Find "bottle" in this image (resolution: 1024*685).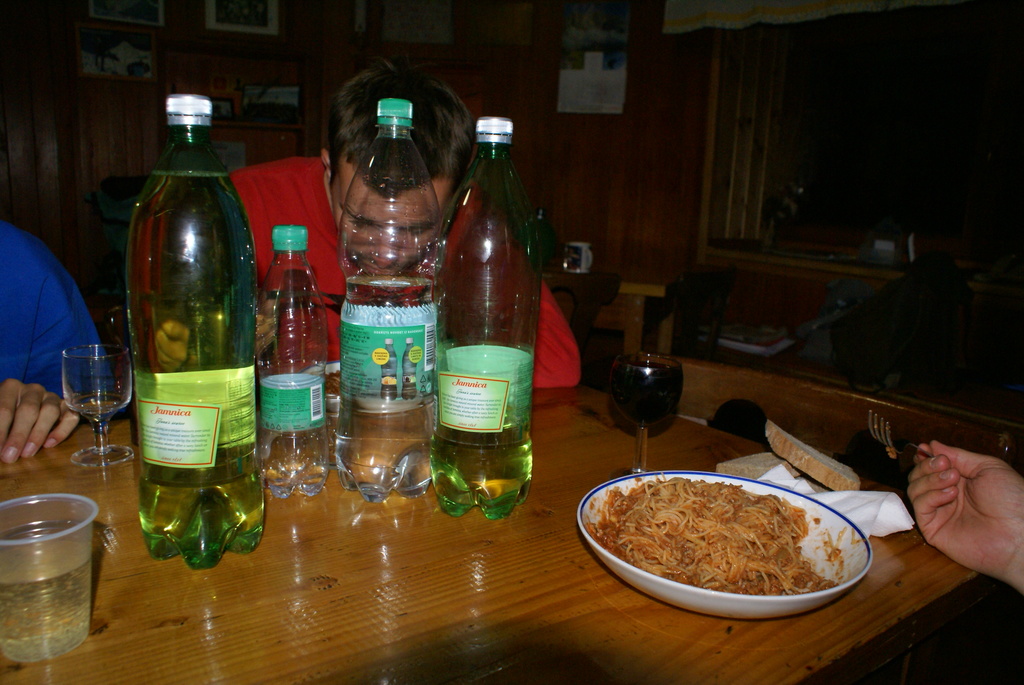
detection(122, 90, 259, 570).
